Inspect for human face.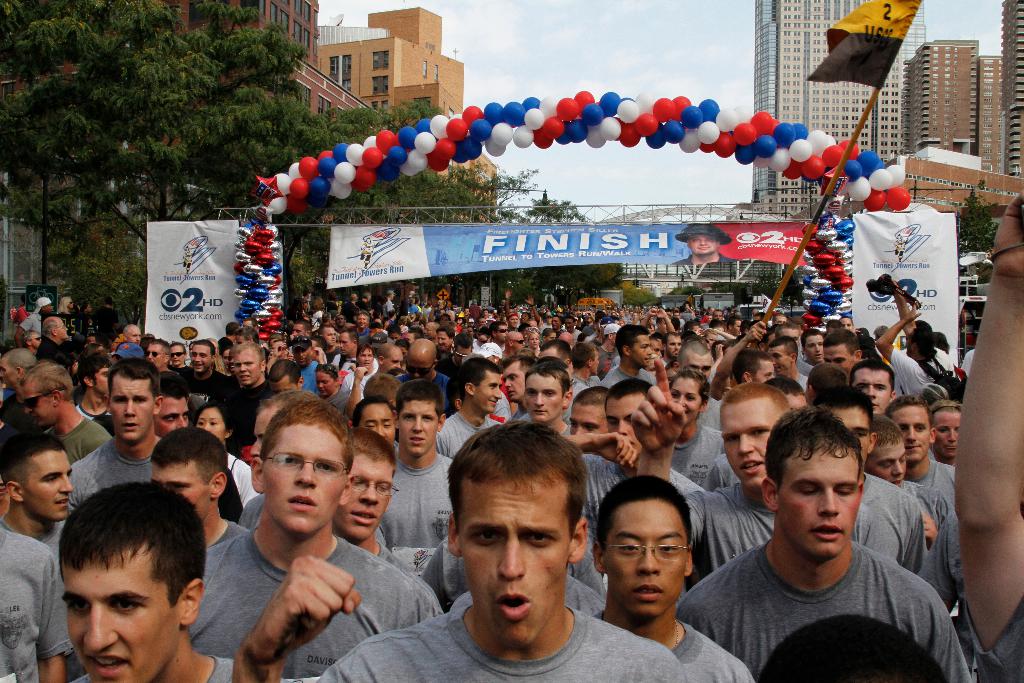
Inspection: select_region(22, 454, 76, 523).
